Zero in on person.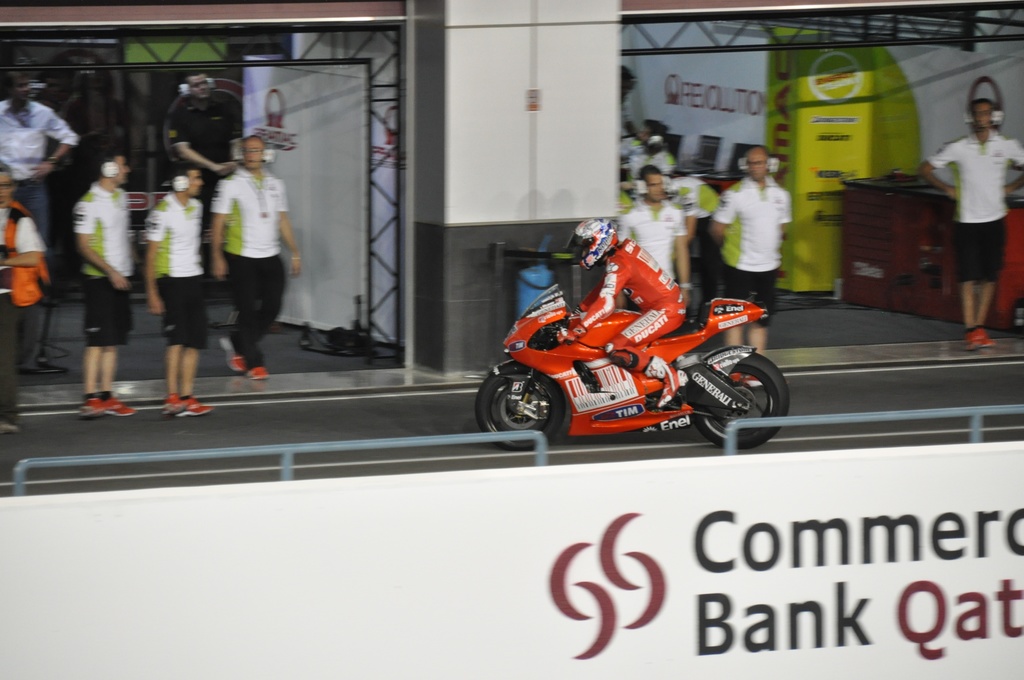
Zeroed in: [619, 162, 689, 313].
